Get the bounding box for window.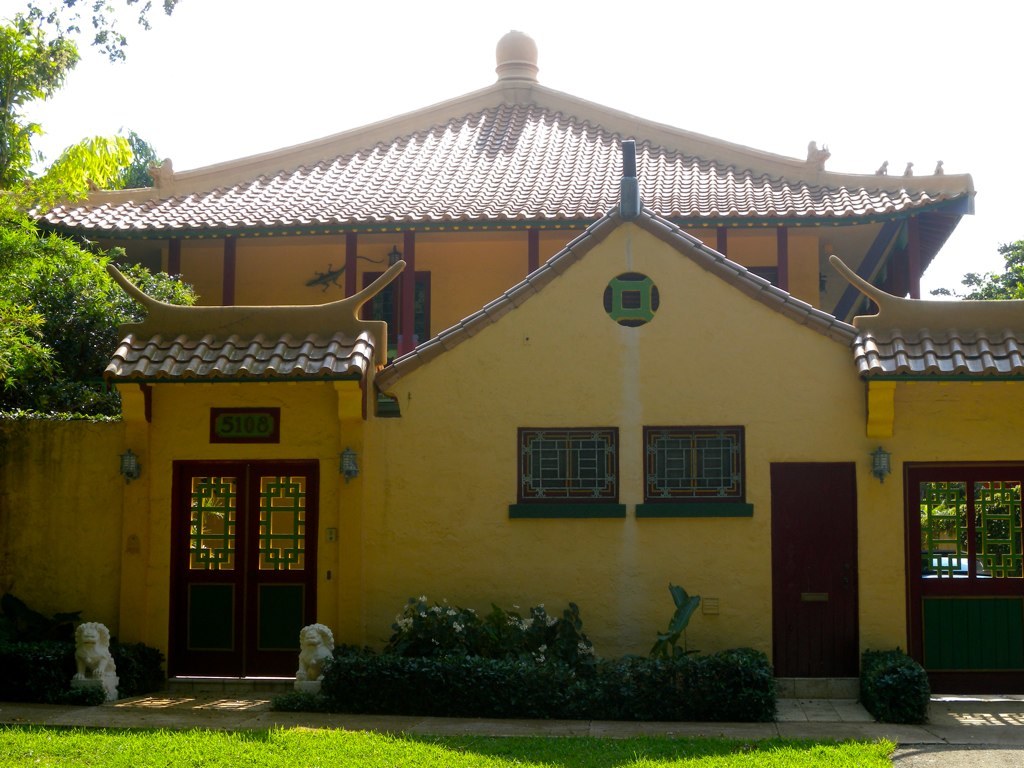
detection(507, 424, 633, 520).
